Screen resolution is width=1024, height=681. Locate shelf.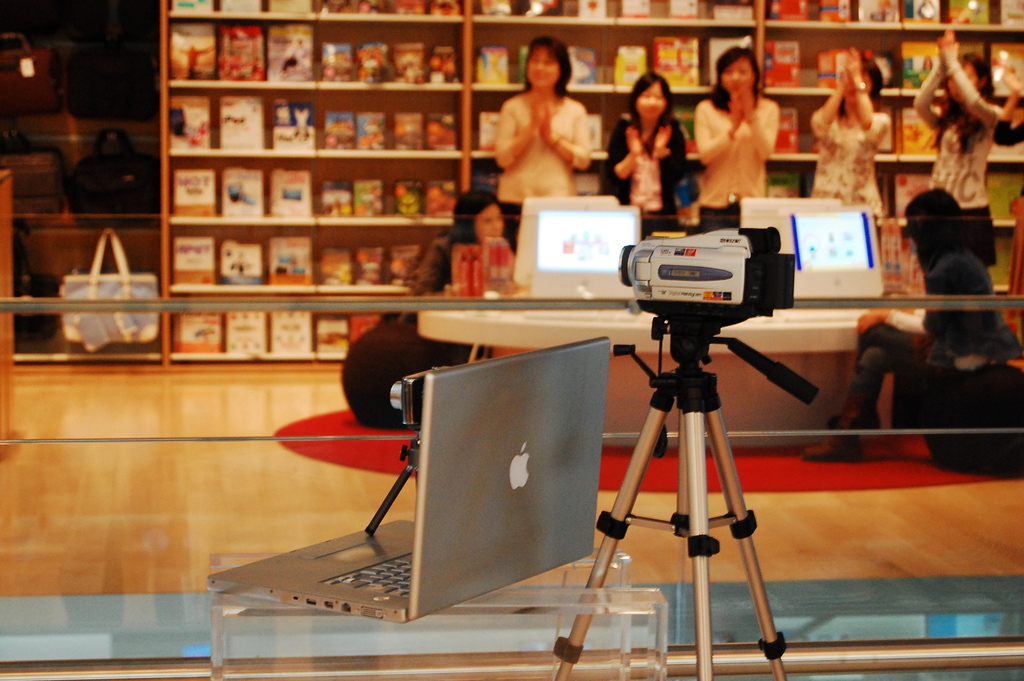
x1=762, y1=0, x2=1023, y2=22.
